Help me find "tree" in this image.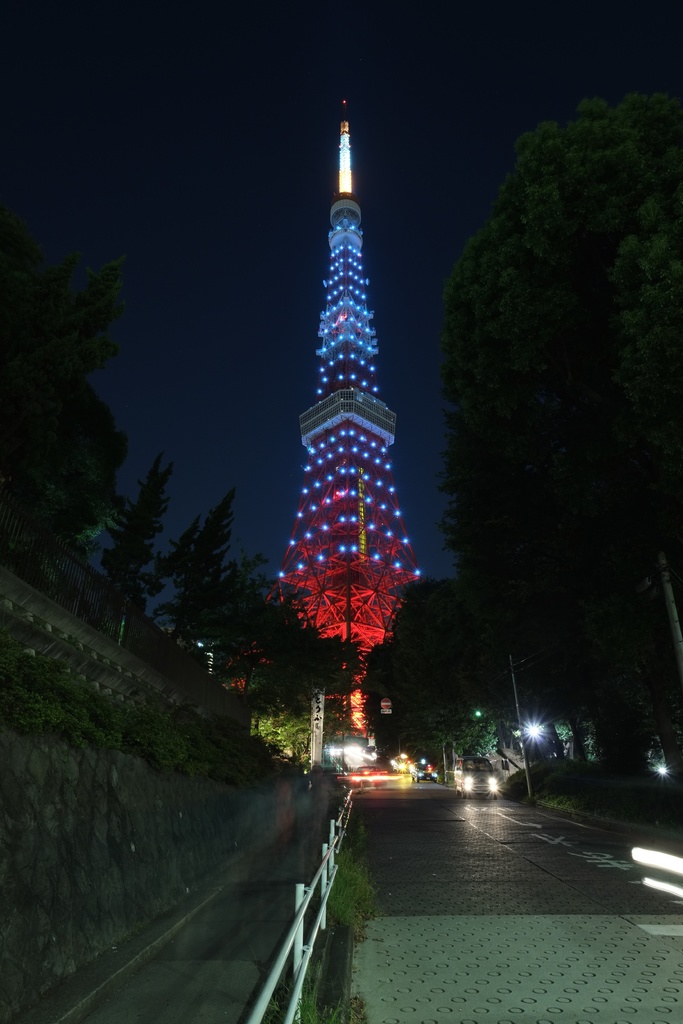
Found it: {"left": 108, "top": 451, "right": 160, "bottom": 610}.
